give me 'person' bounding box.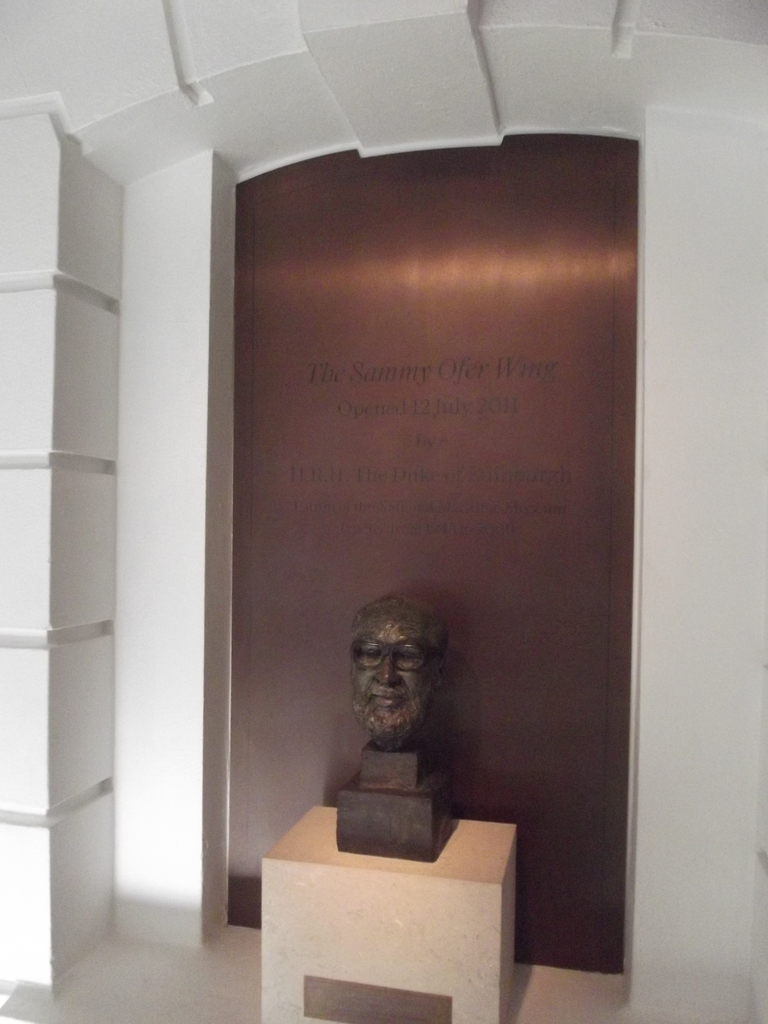
box=[348, 595, 454, 753].
